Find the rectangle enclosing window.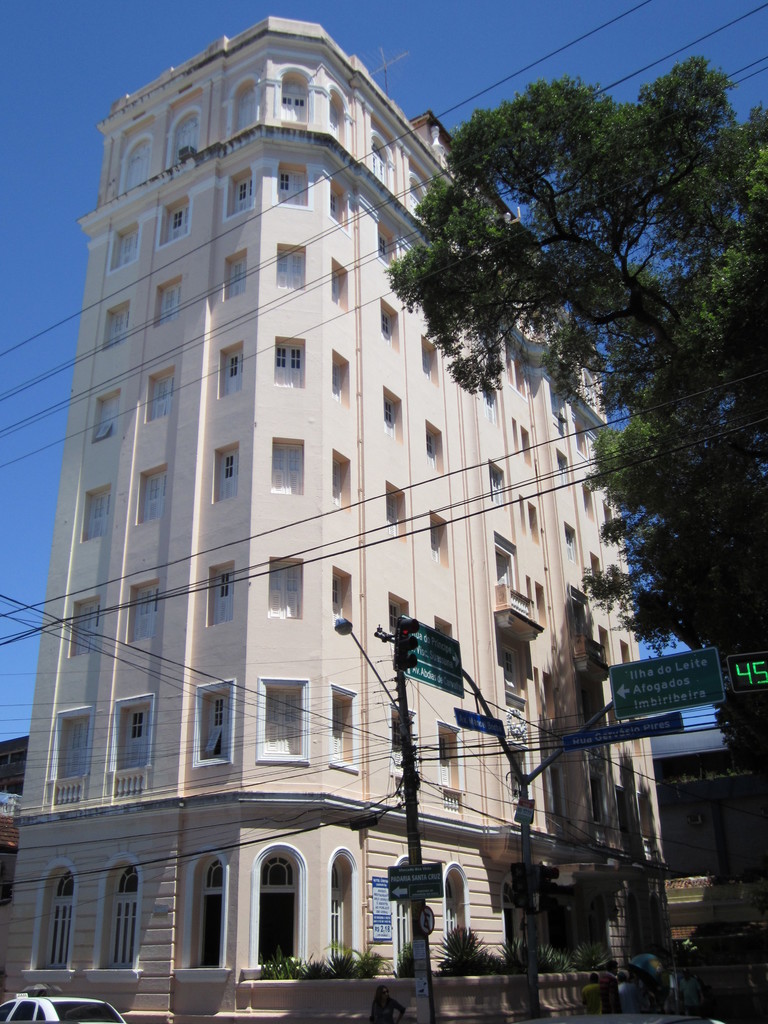
[left=261, top=691, right=300, bottom=754].
